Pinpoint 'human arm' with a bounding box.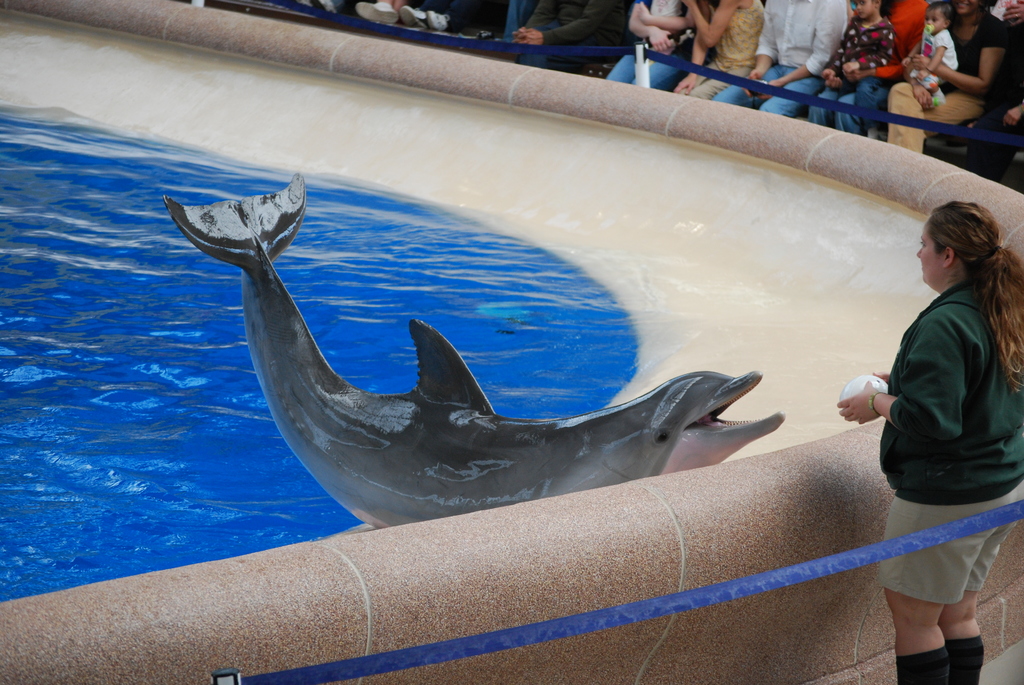
[x1=1001, y1=95, x2=1023, y2=123].
